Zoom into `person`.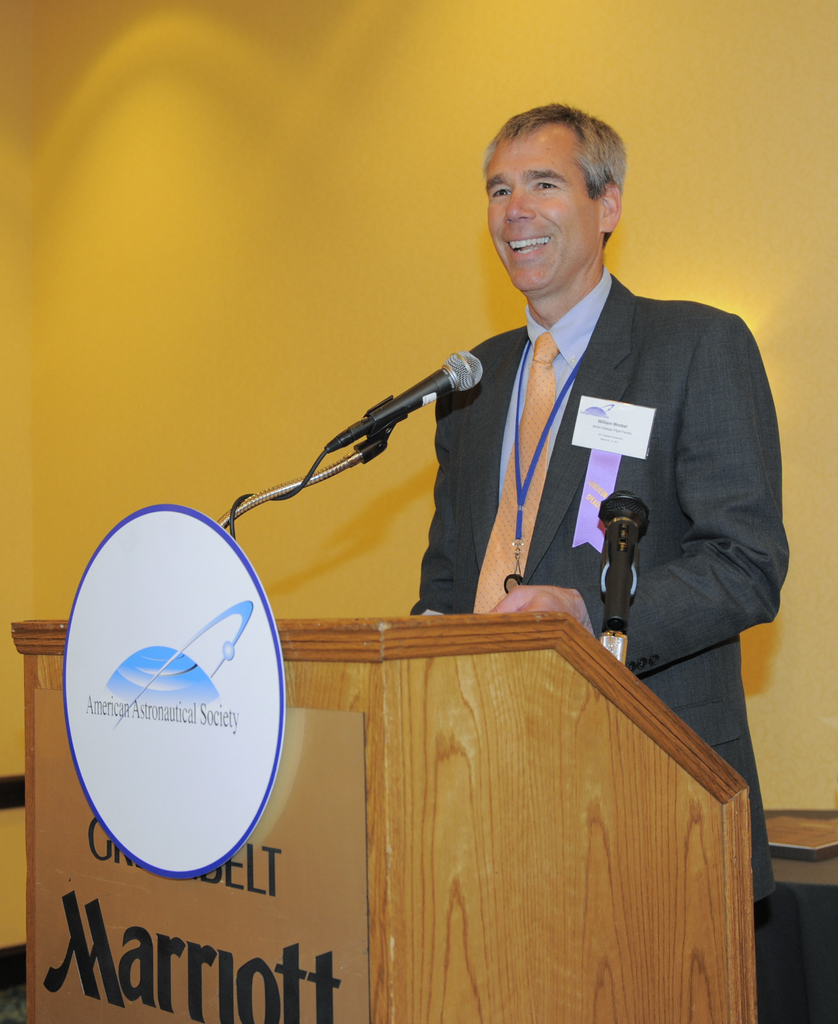
Zoom target: {"x1": 410, "y1": 102, "x2": 790, "y2": 902}.
